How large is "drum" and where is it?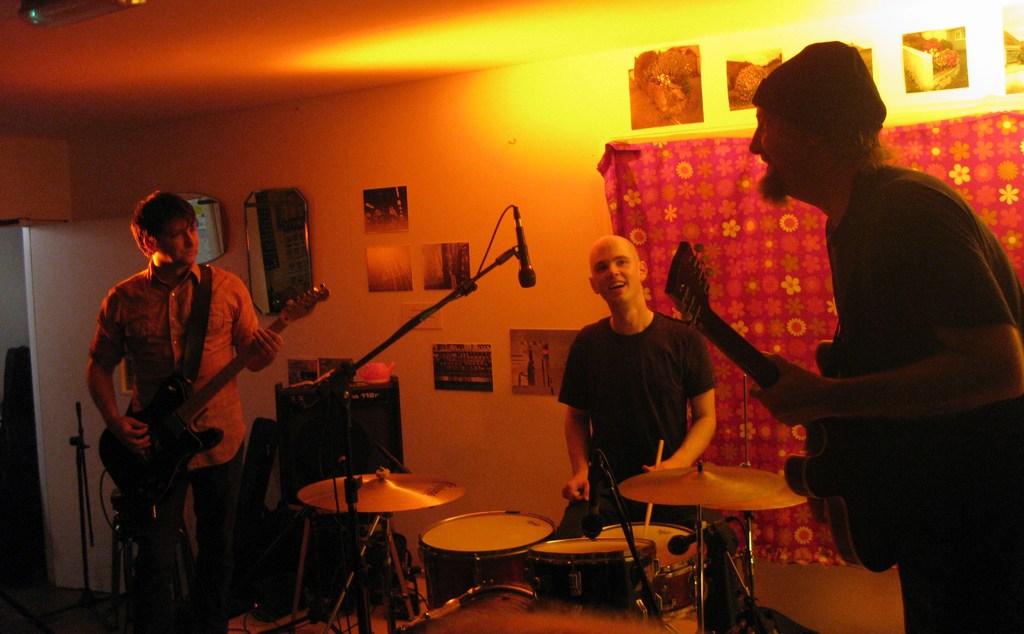
Bounding box: x1=598 y1=521 x2=714 y2=627.
